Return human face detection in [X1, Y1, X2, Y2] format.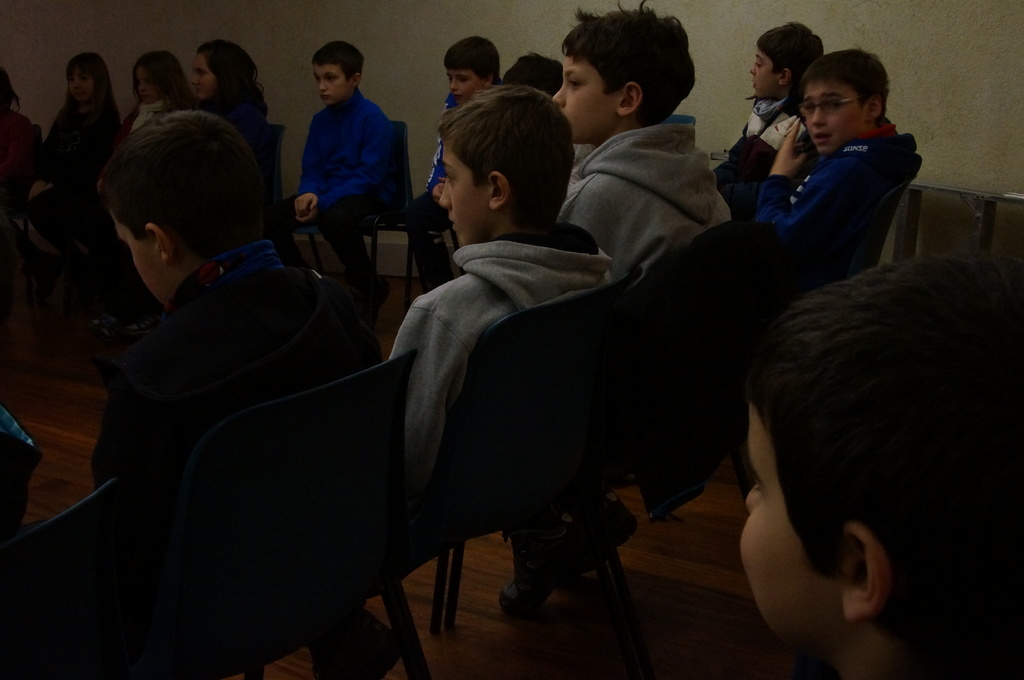
[552, 55, 607, 143].
